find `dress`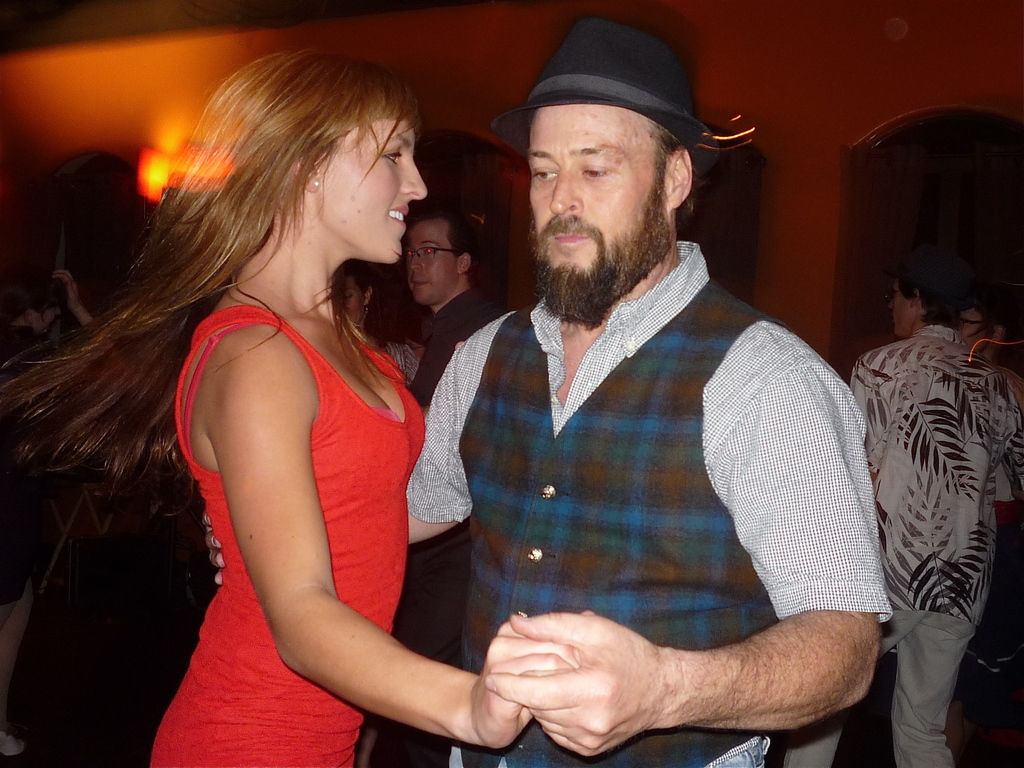
detection(149, 307, 424, 767)
